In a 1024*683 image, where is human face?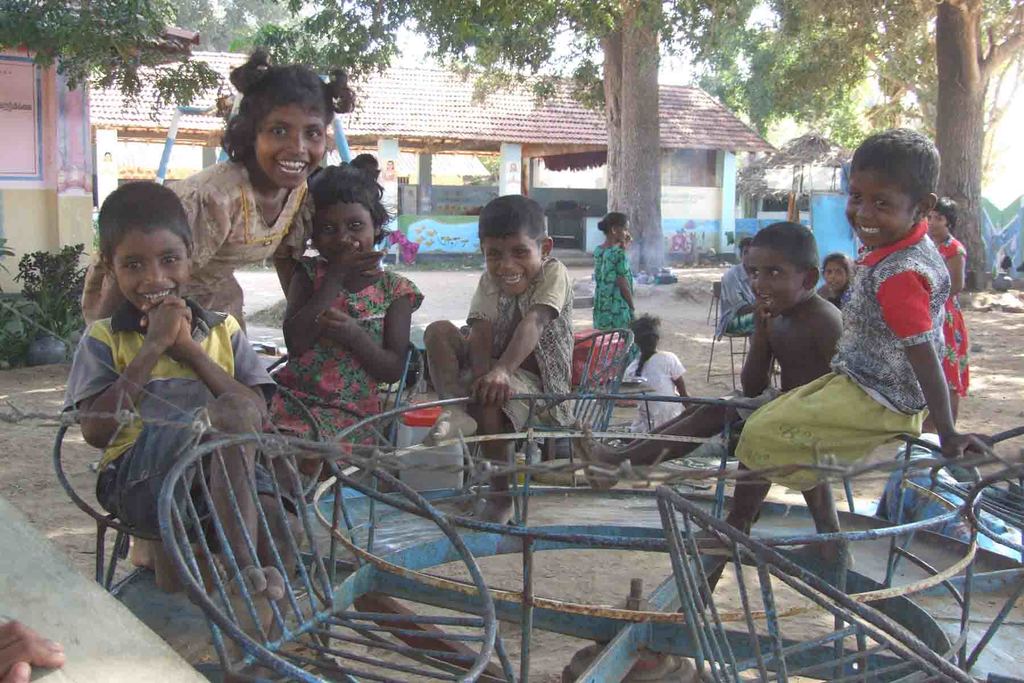
locate(624, 222, 630, 238).
